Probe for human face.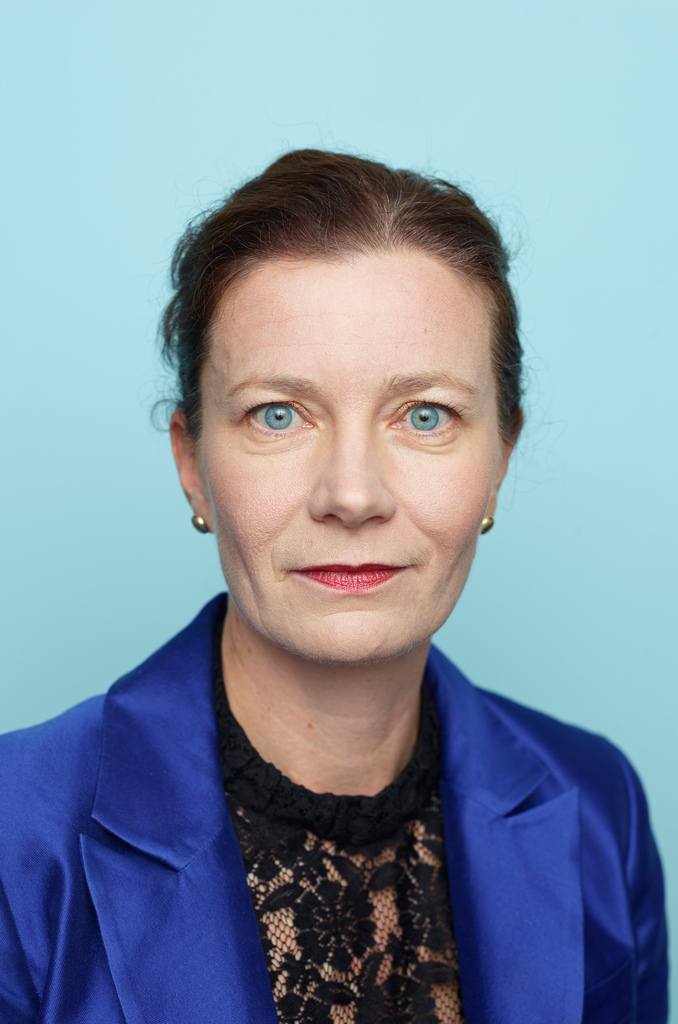
Probe result: bbox=[196, 253, 511, 662].
